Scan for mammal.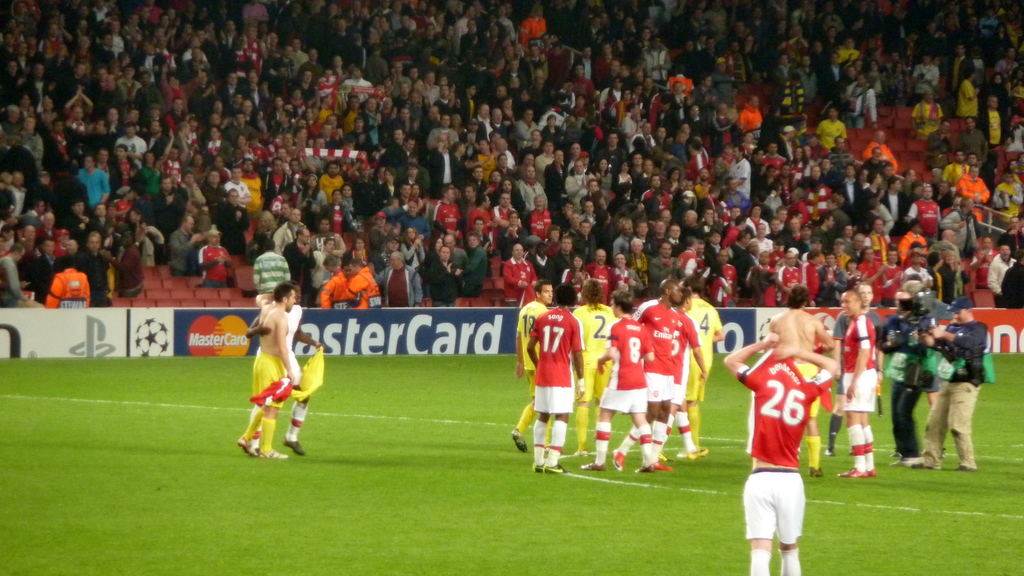
Scan result: box=[245, 280, 326, 454].
